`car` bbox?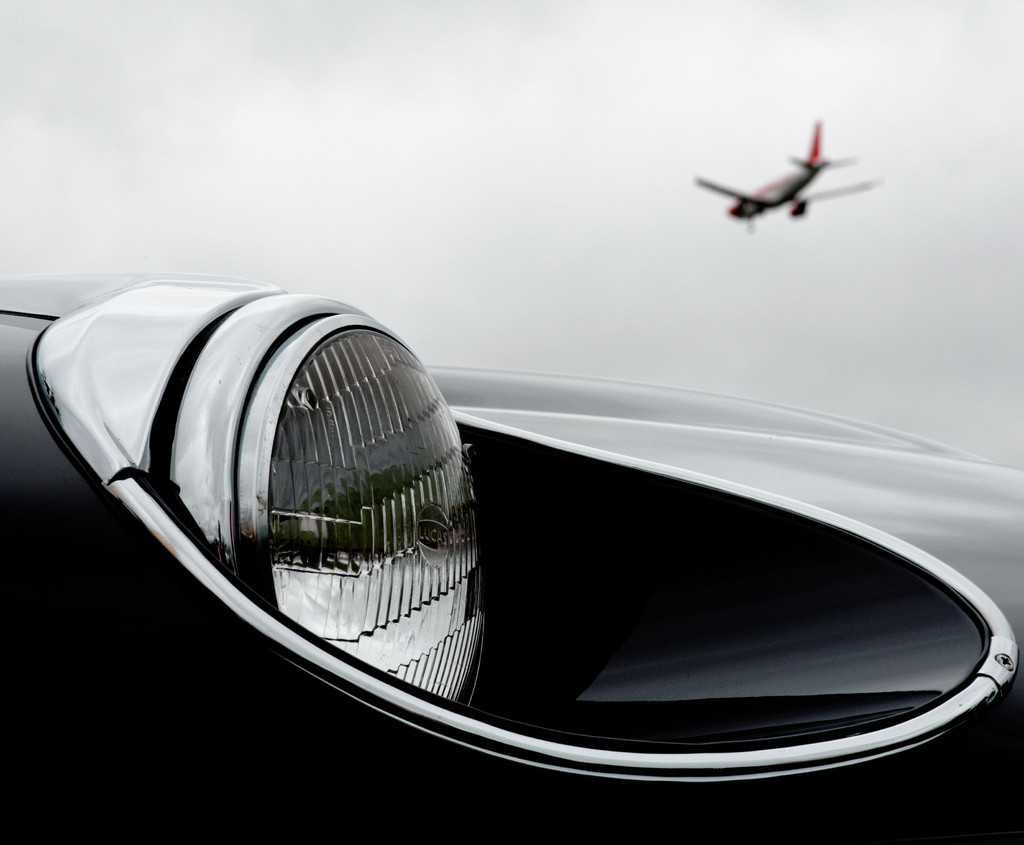
x1=0, y1=271, x2=1023, y2=844
